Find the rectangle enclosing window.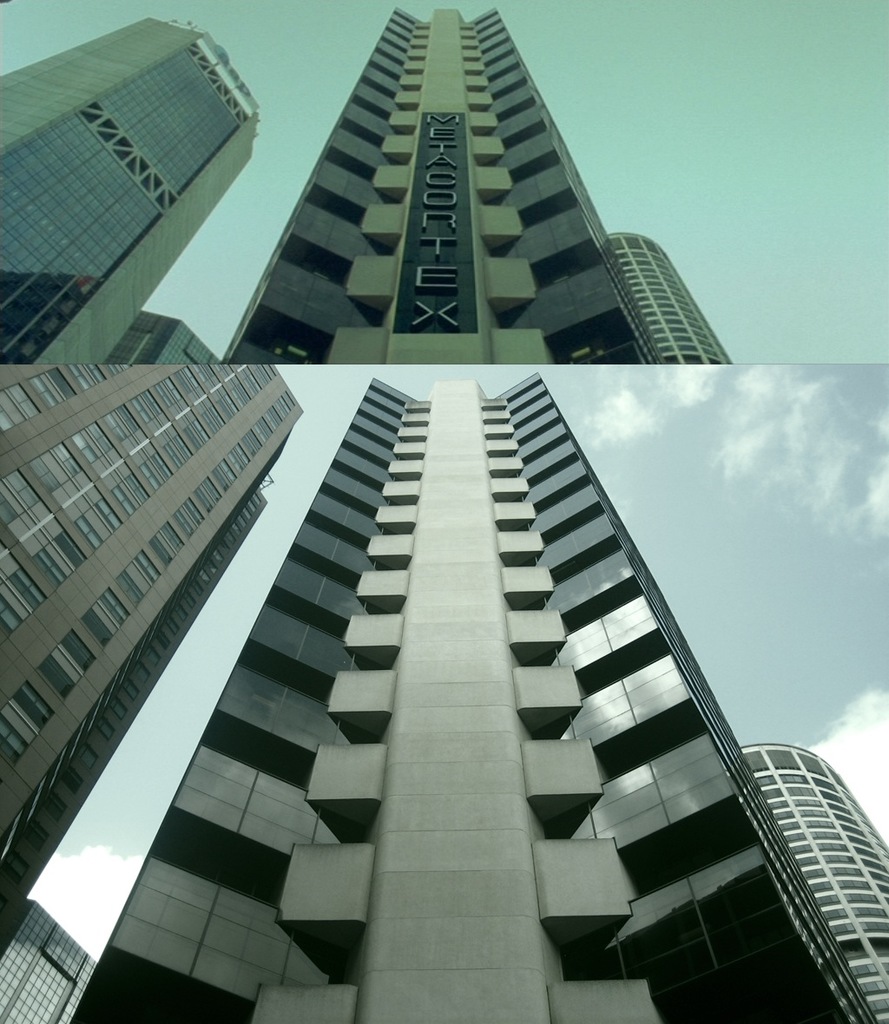
BBox(807, 878, 829, 893).
